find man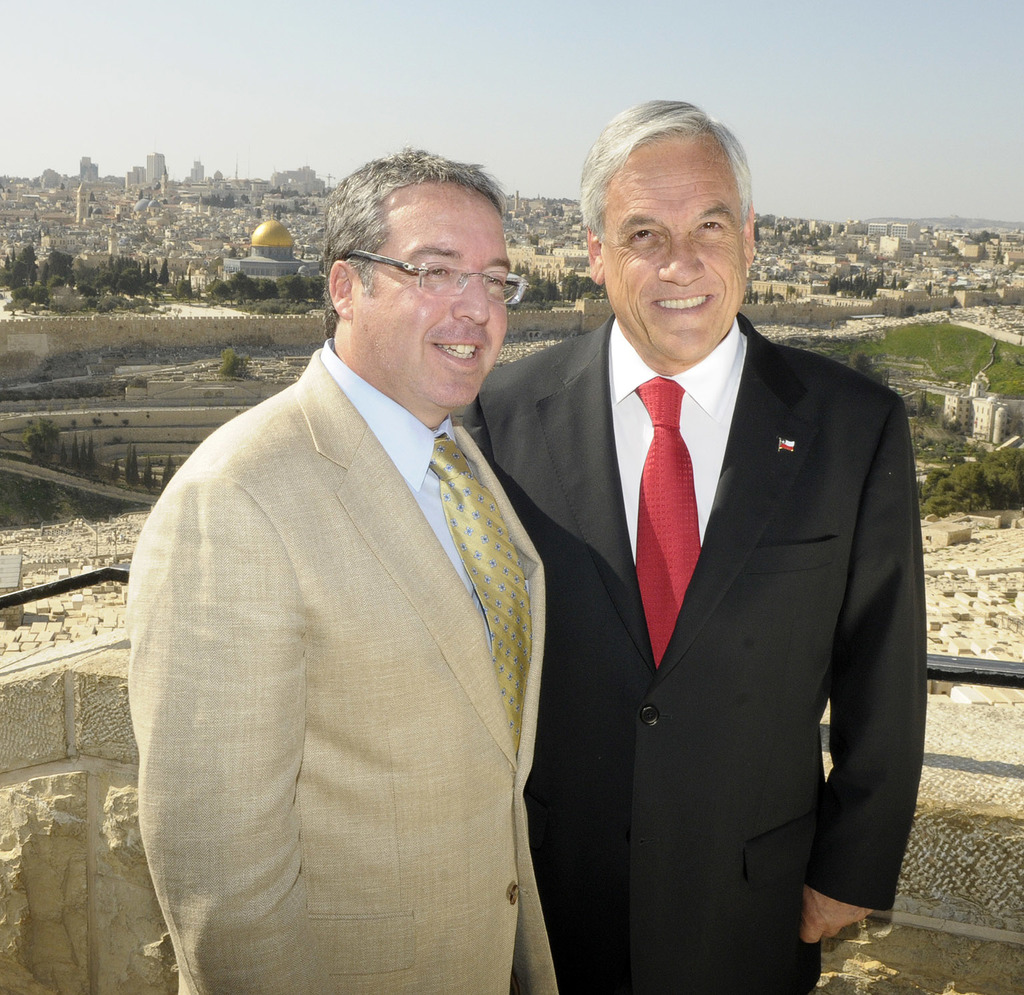
(119, 133, 616, 965)
